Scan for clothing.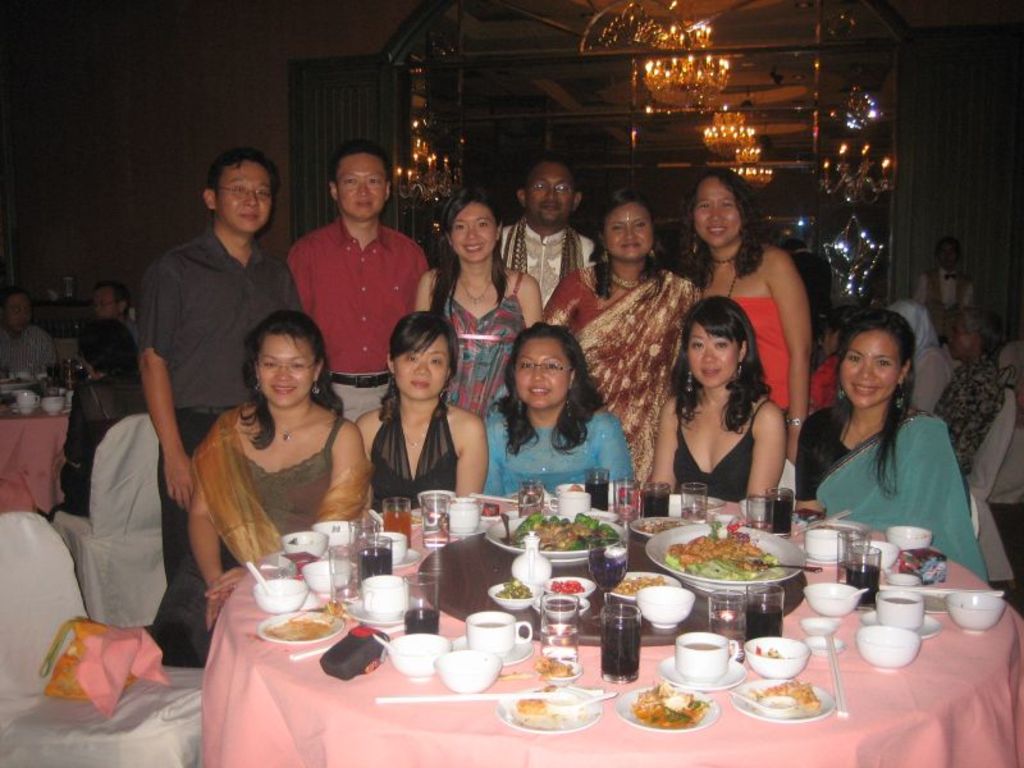
Scan result: locate(426, 262, 530, 411).
